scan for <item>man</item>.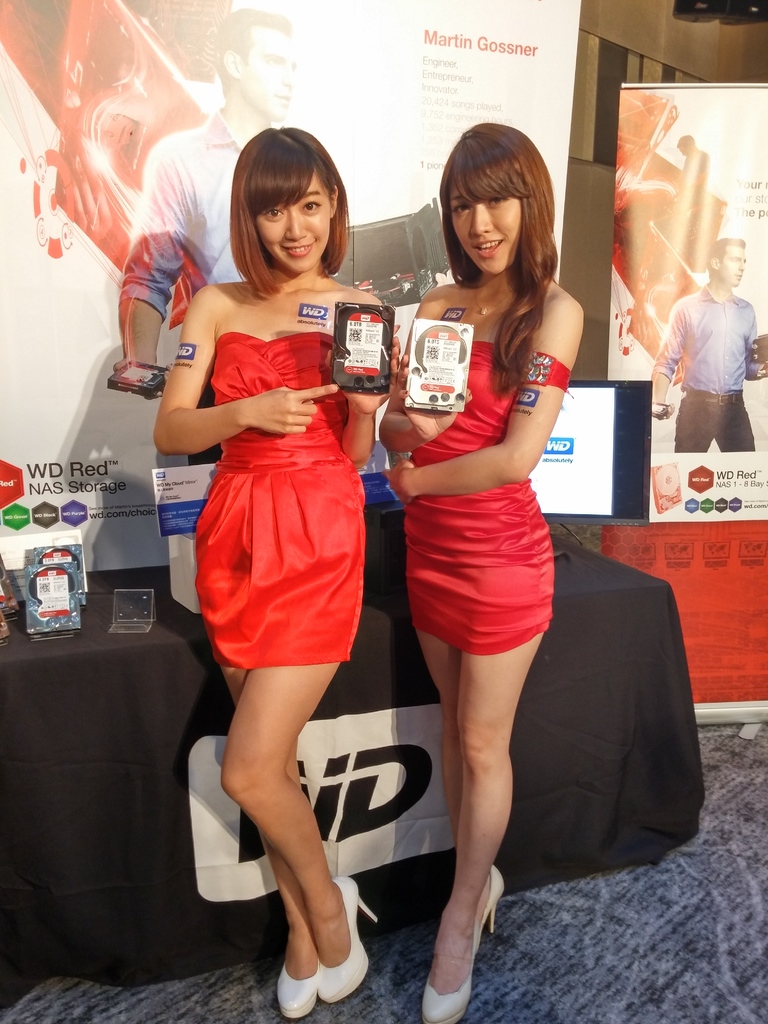
Scan result: 648, 238, 764, 450.
